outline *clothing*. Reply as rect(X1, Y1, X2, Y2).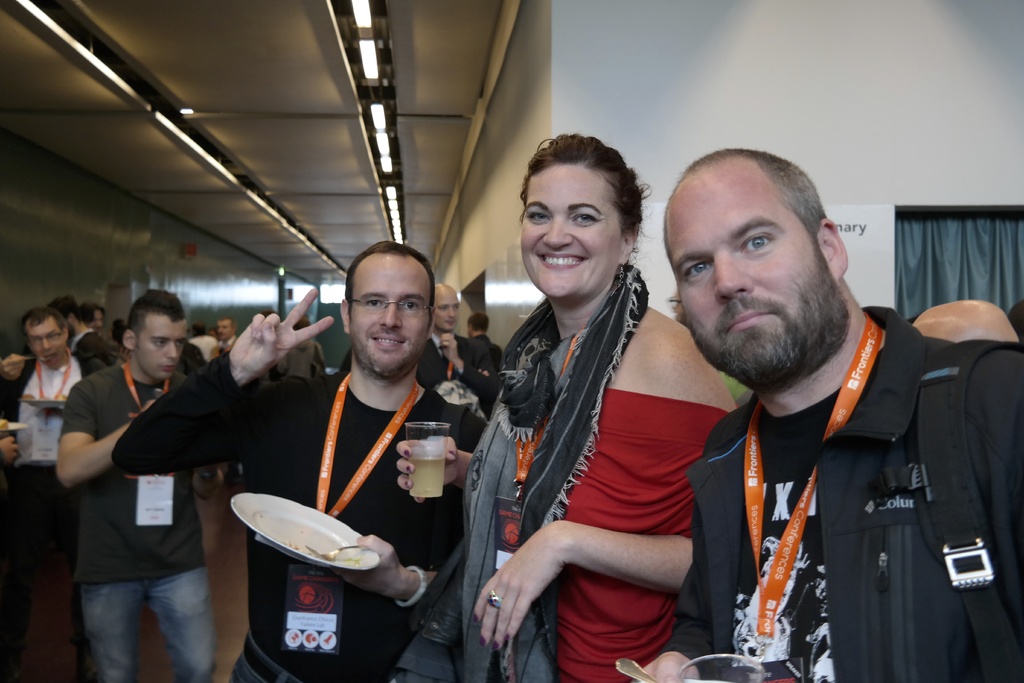
rect(460, 332, 499, 372).
